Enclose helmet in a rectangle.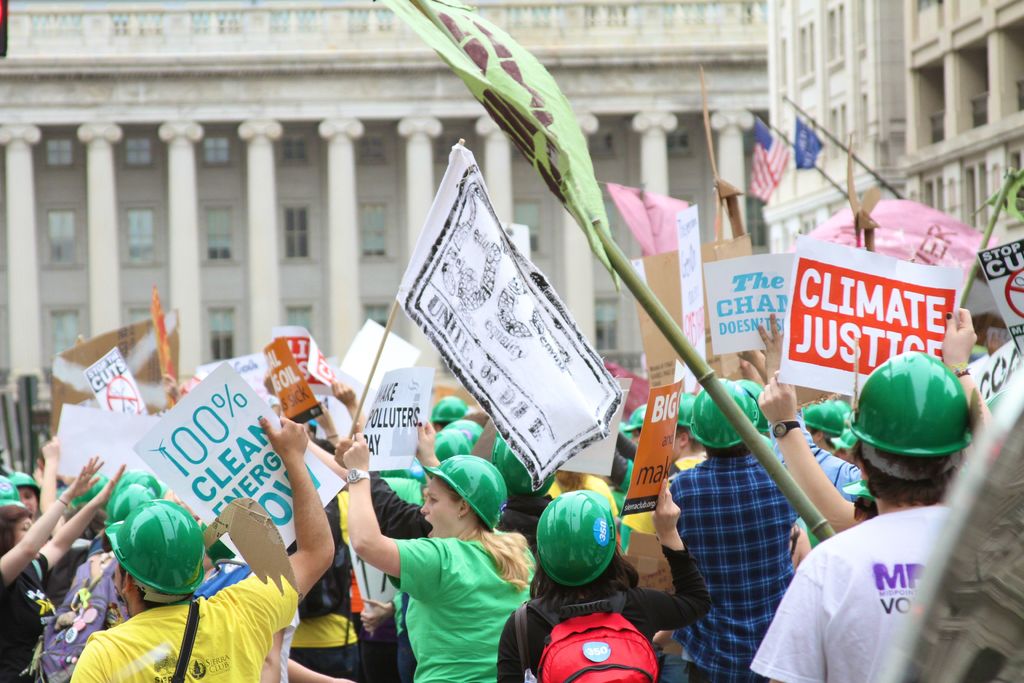
<region>108, 498, 209, 607</region>.
